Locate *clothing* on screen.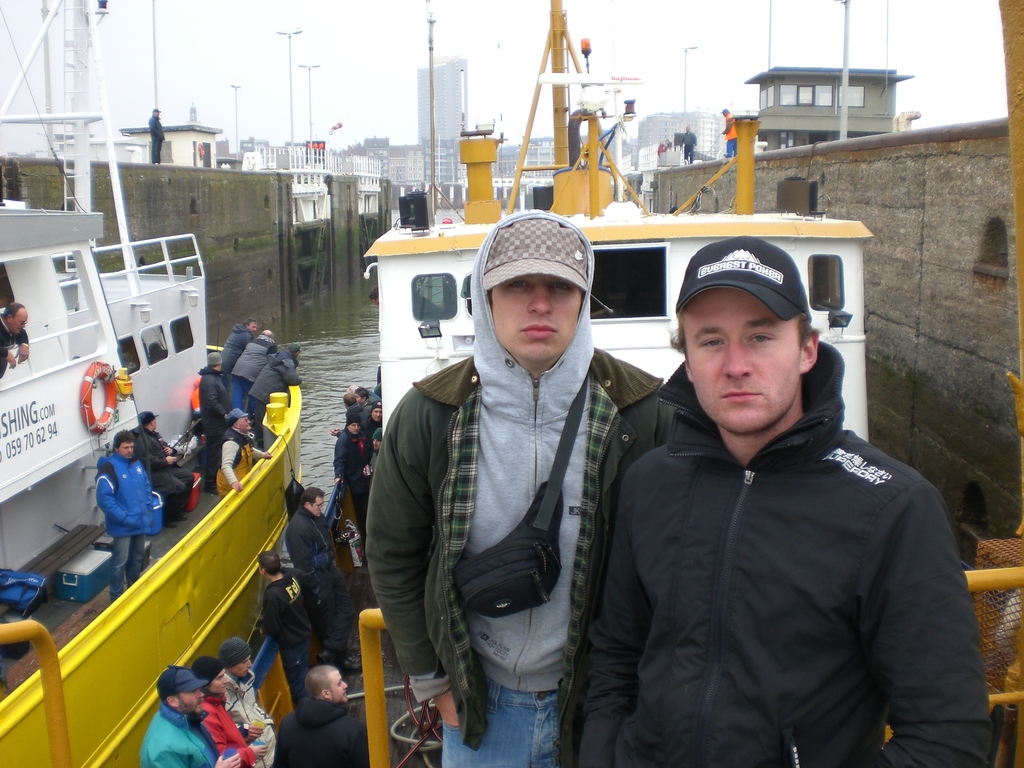
On screen at <bbox>148, 115, 164, 163</bbox>.
